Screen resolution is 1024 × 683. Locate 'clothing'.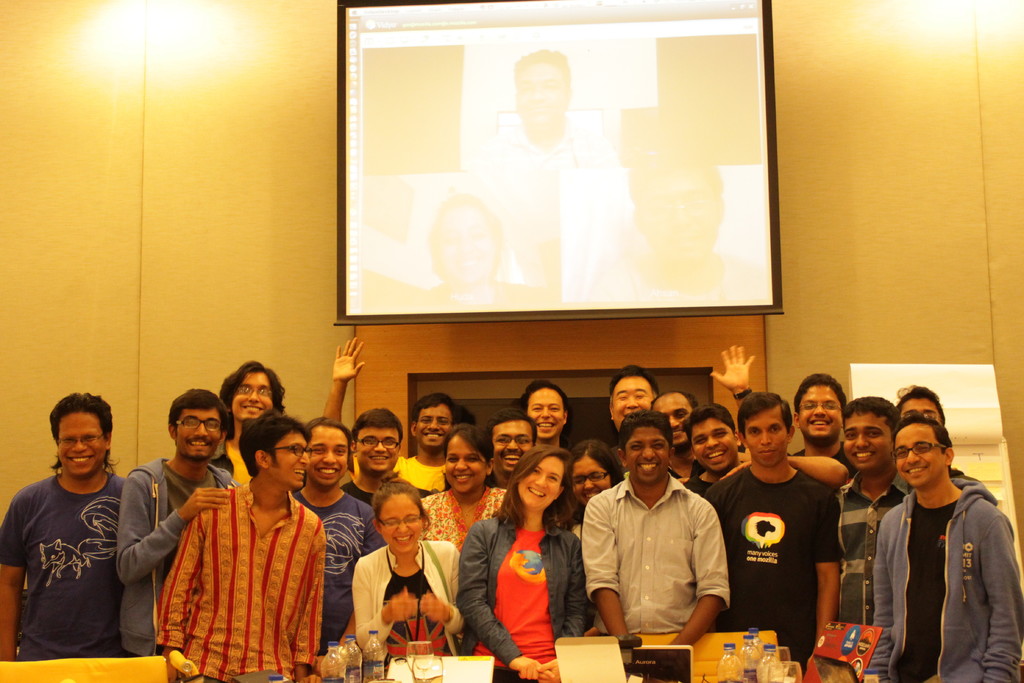
box(157, 477, 323, 682).
